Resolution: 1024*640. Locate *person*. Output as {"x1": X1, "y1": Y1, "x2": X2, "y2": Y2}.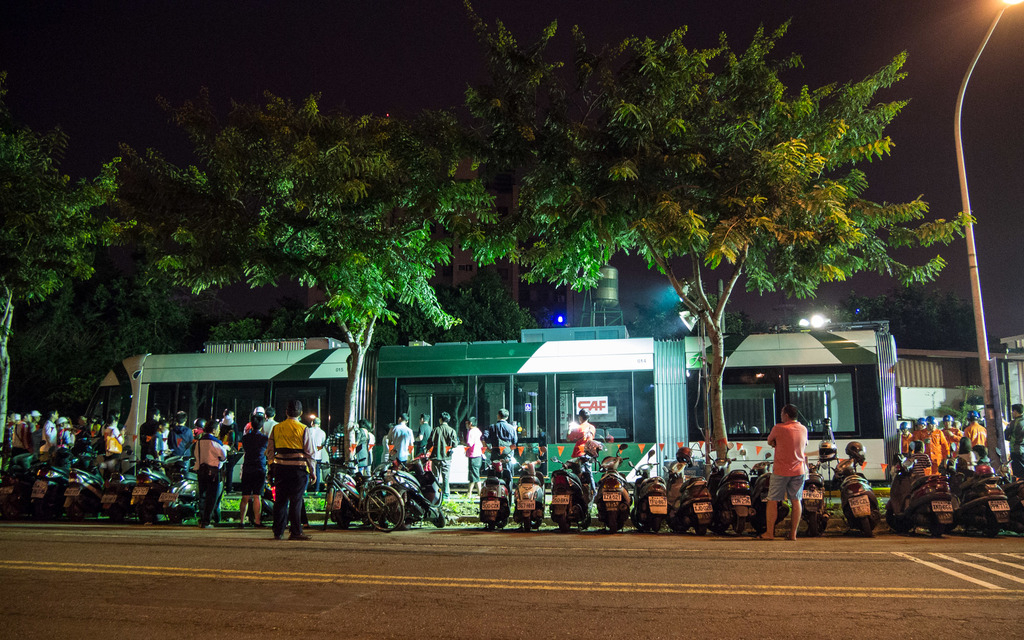
{"x1": 1006, "y1": 402, "x2": 1023, "y2": 482}.
